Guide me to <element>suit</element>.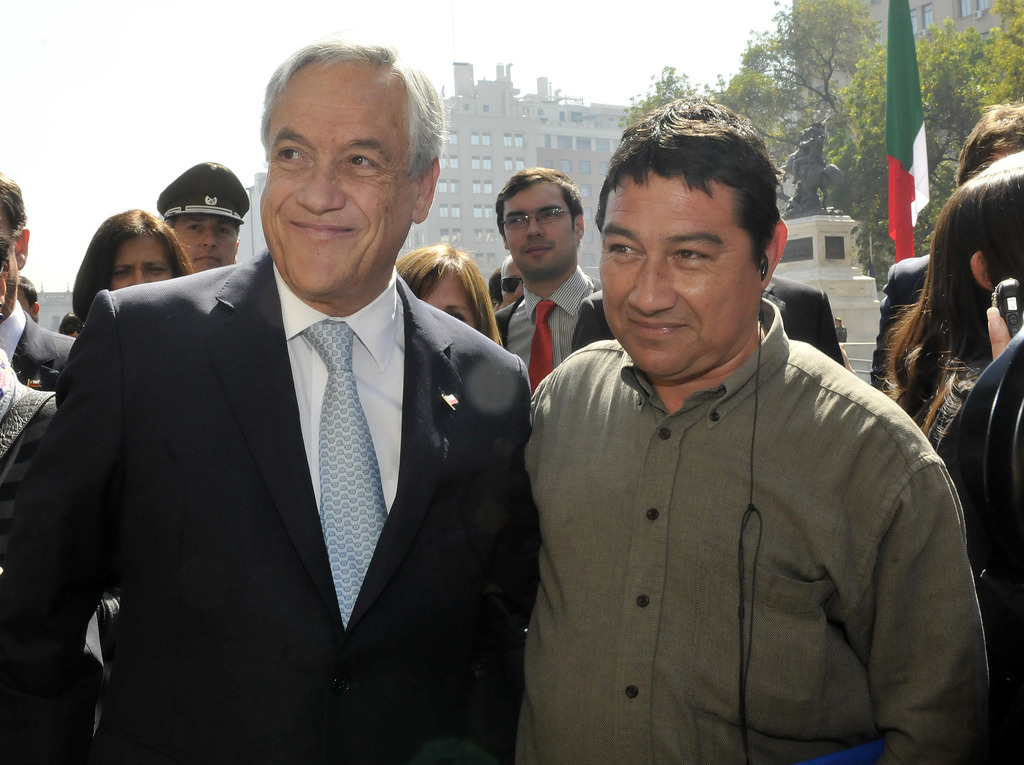
Guidance: bbox(571, 272, 845, 366).
